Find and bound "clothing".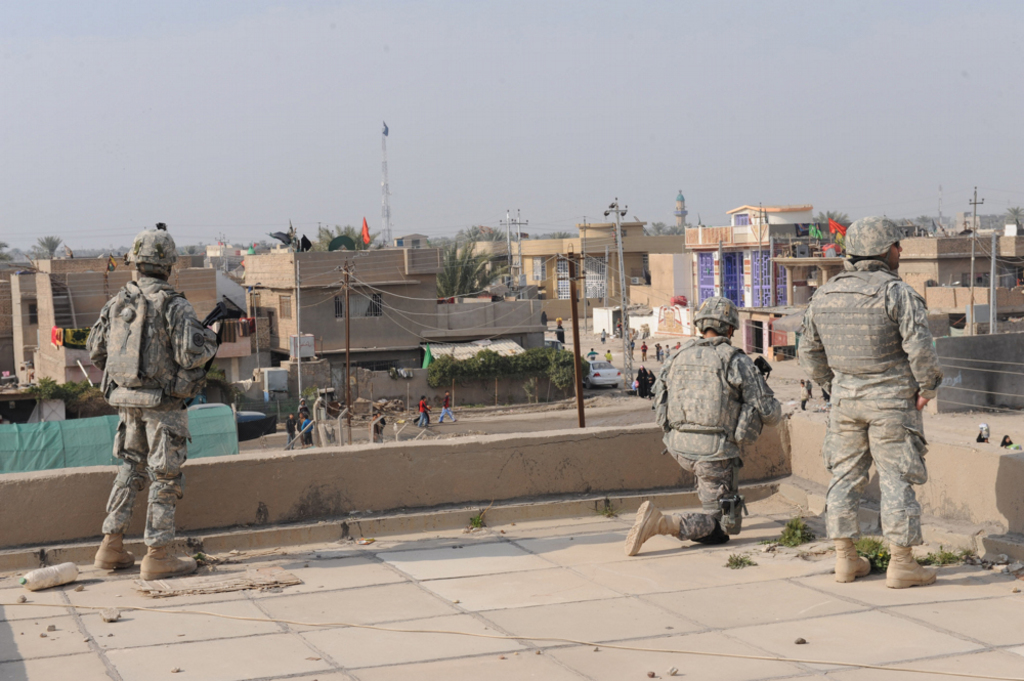
Bound: 297/420/302/432.
